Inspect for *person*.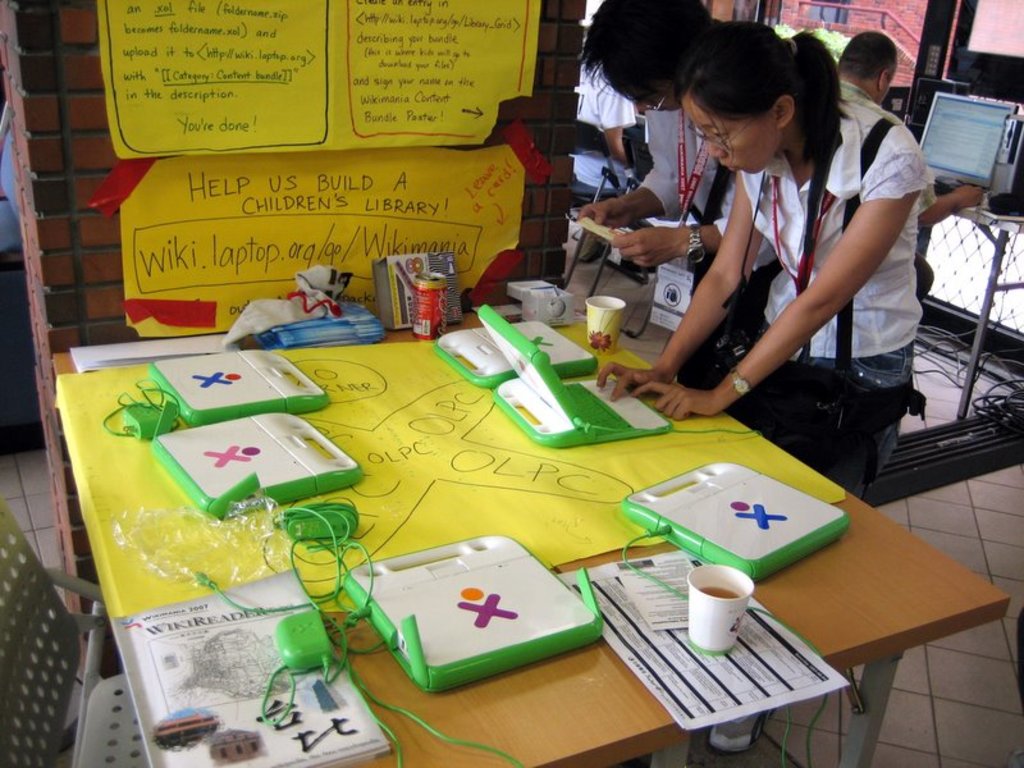
Inspection: bbox=(576, 0, 722, 265).
